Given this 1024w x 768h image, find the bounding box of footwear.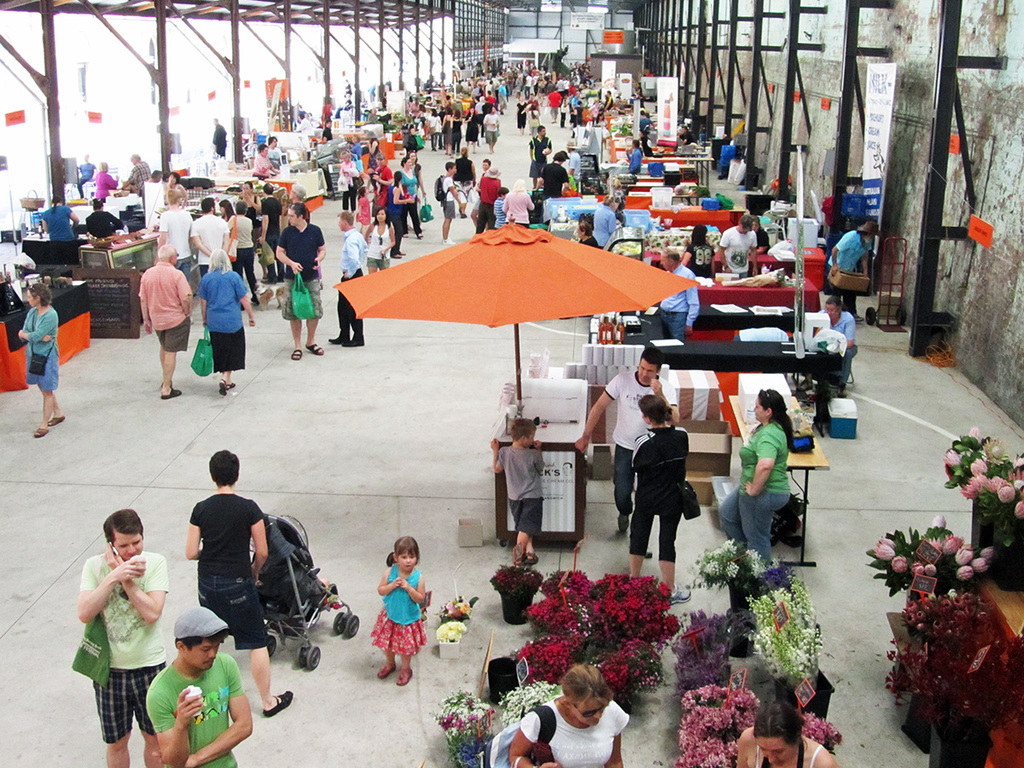
{"left": 510, "top": 556, "right": 547, "bottom": 570}.
